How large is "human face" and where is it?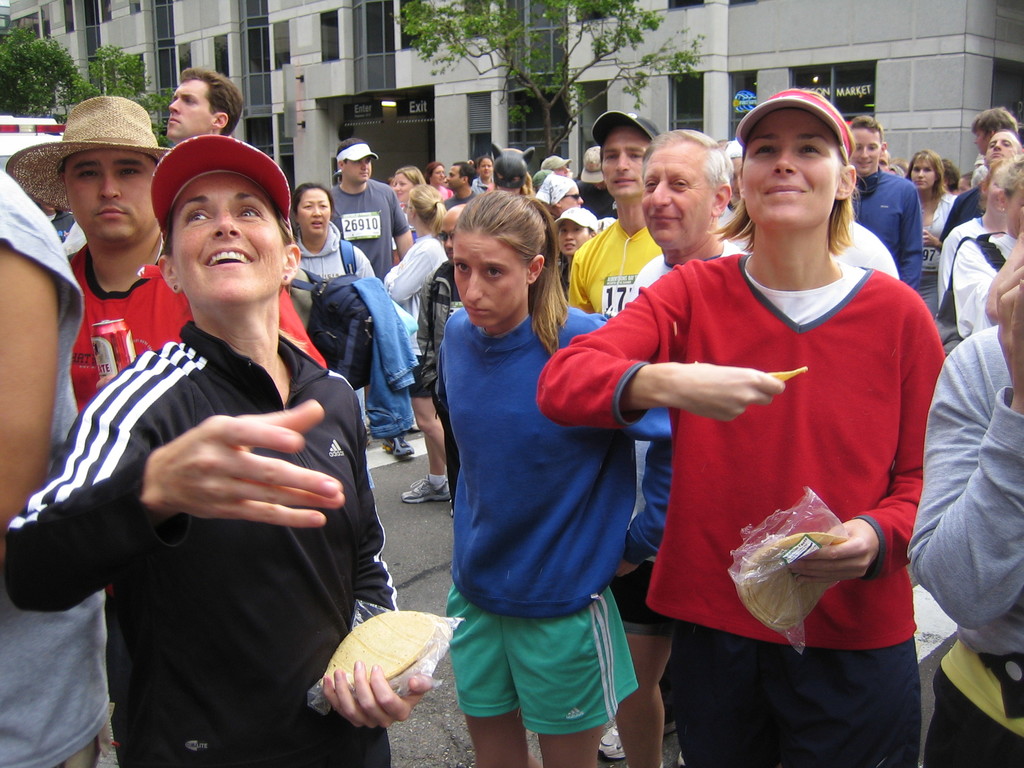
Bounding box: x1=438, y1=220, x2=455, y2=267.
